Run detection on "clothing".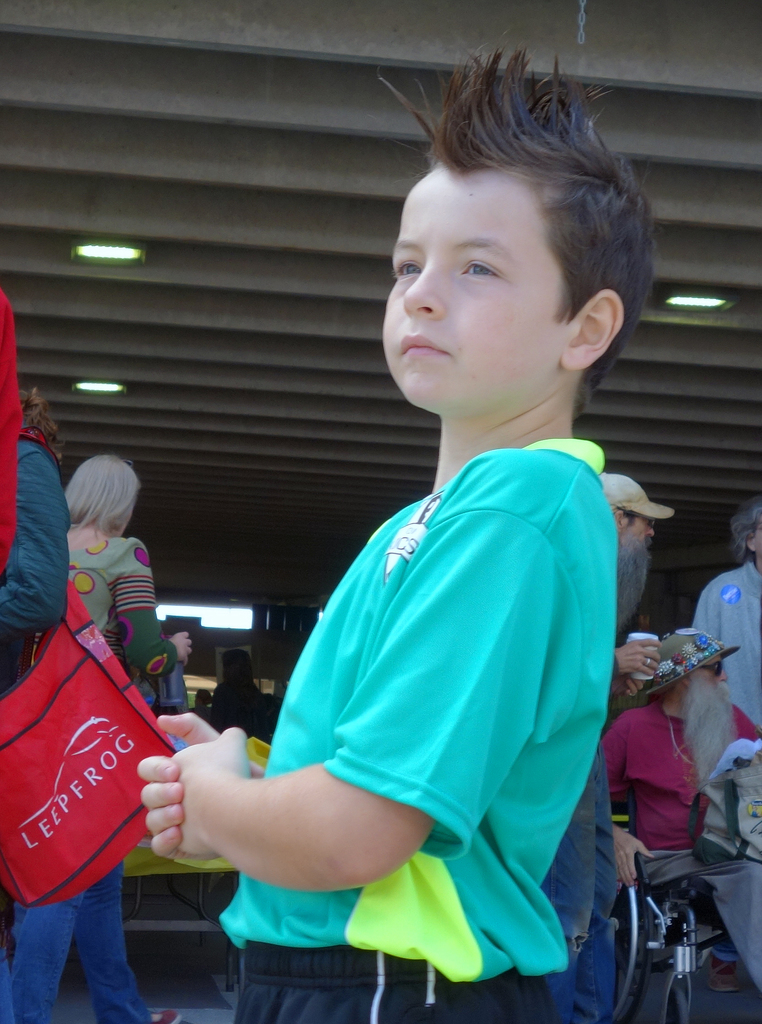
Result: x1=542, y1=533, x2=645, y2=1011.
